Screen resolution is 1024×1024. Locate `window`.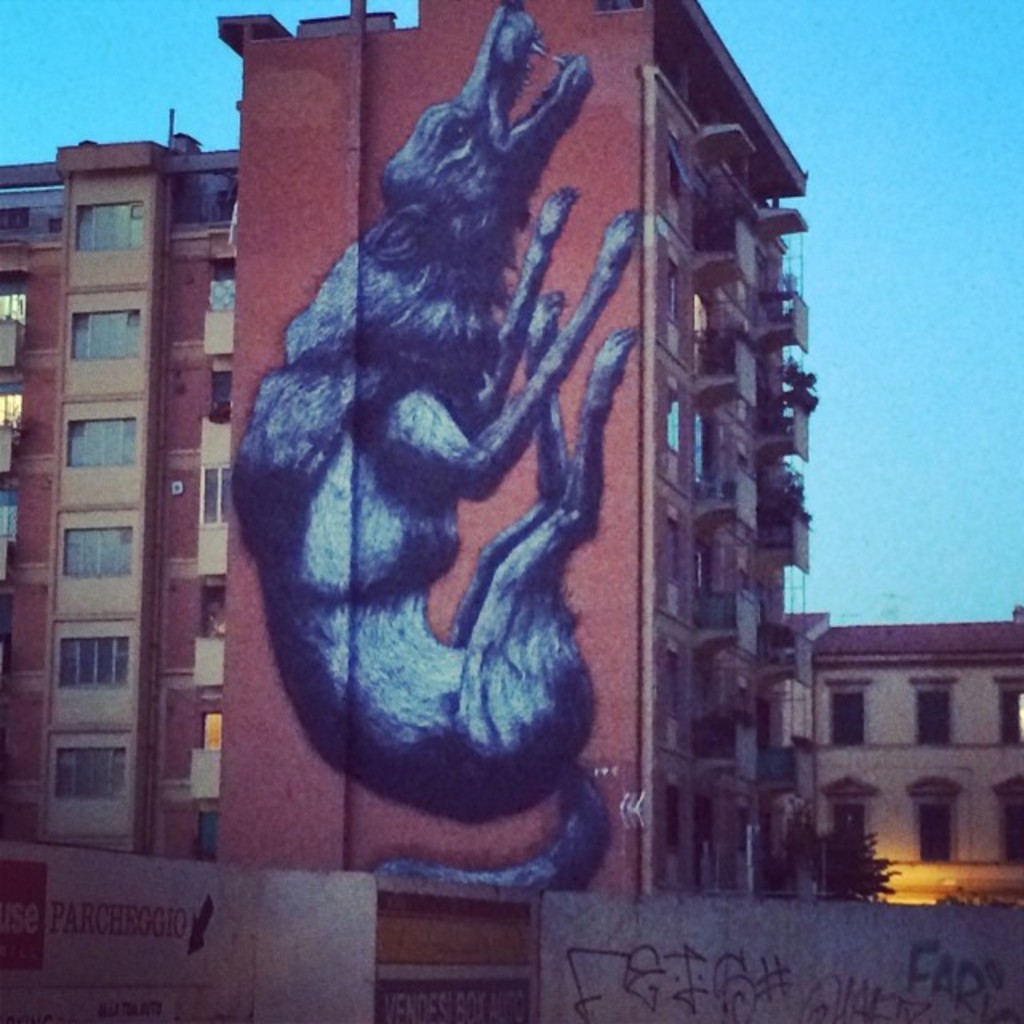
992/672/1022/739.
